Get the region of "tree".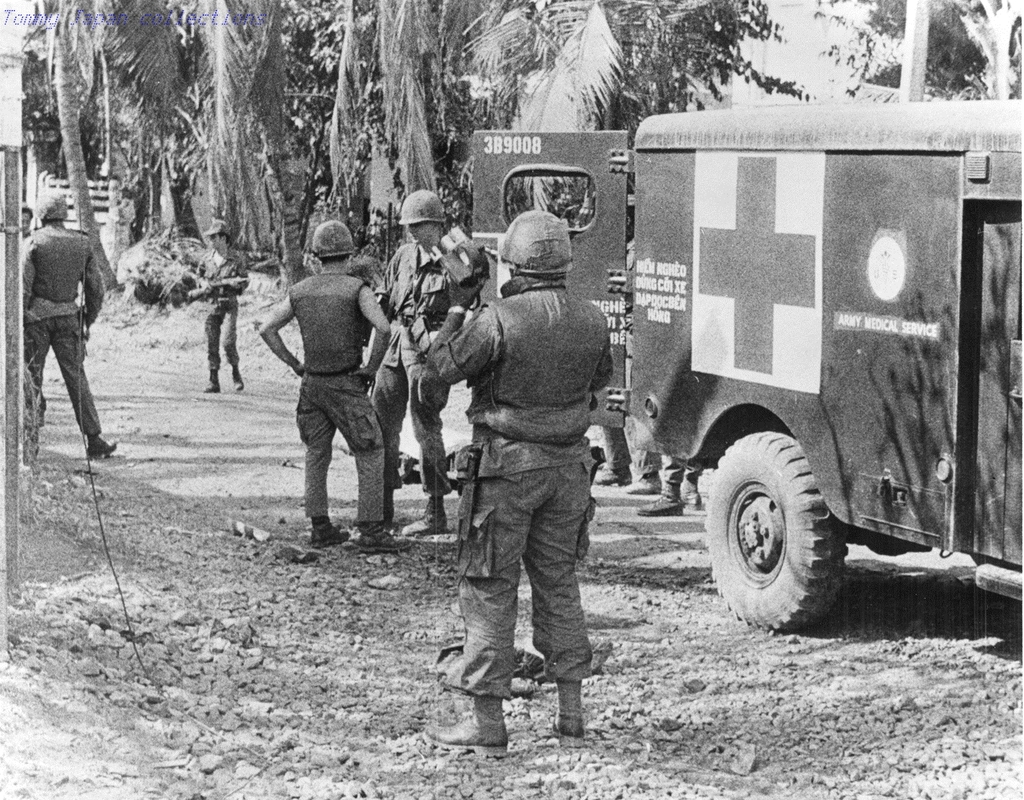
(462,0,701,209).
